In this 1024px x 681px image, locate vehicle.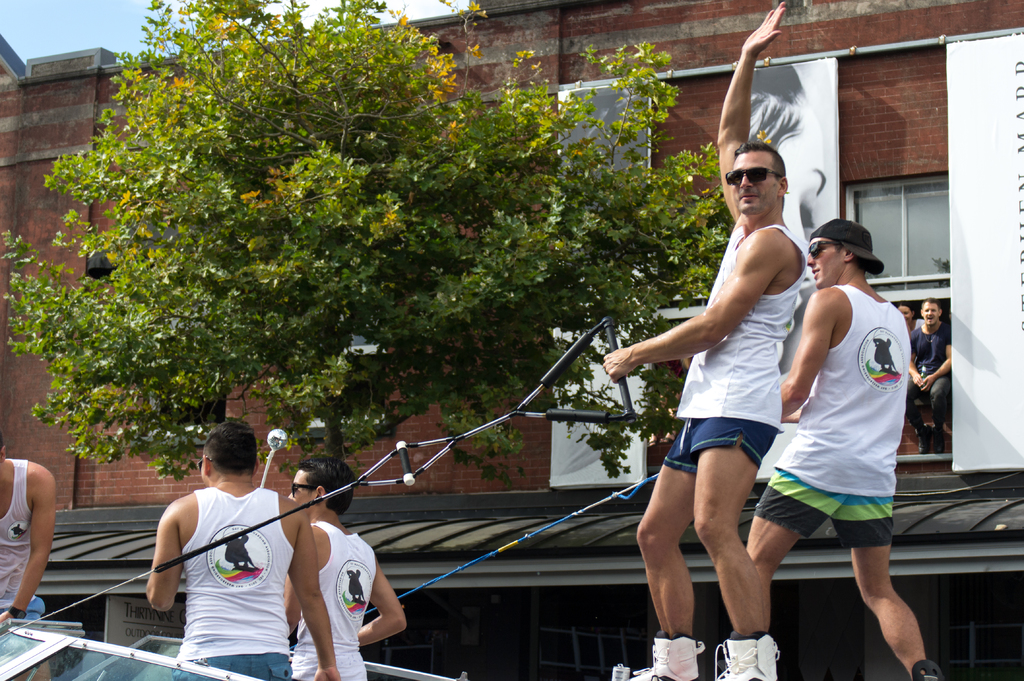
Bounding box: rect(71, 474, 664, 680).
